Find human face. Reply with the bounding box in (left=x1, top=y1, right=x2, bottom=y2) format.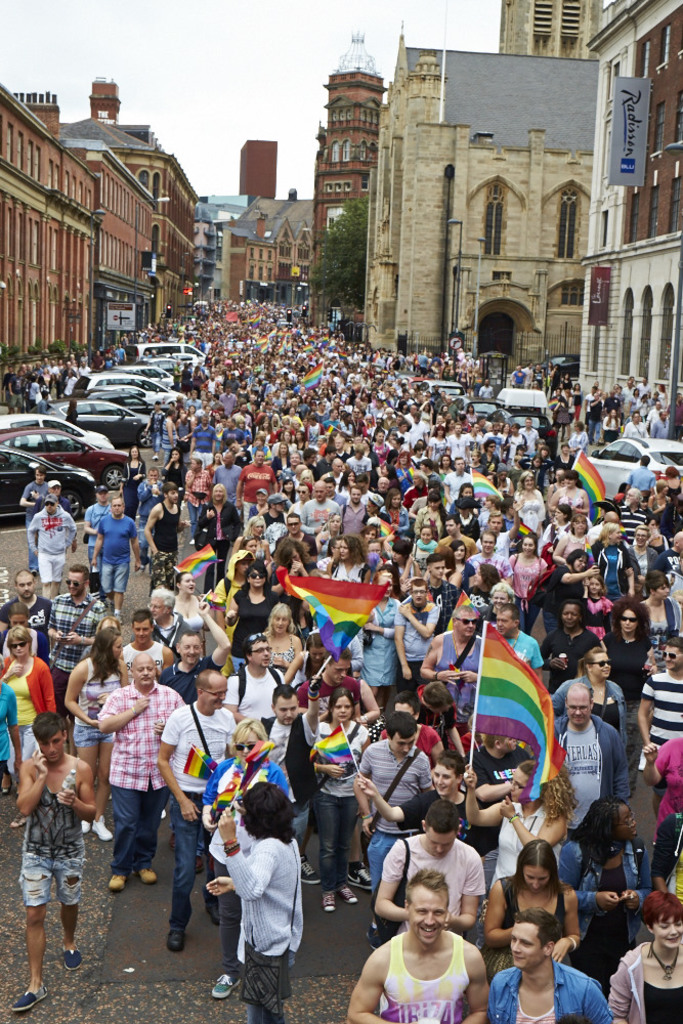
(left=97, top=489, right=104, bottom=502).
